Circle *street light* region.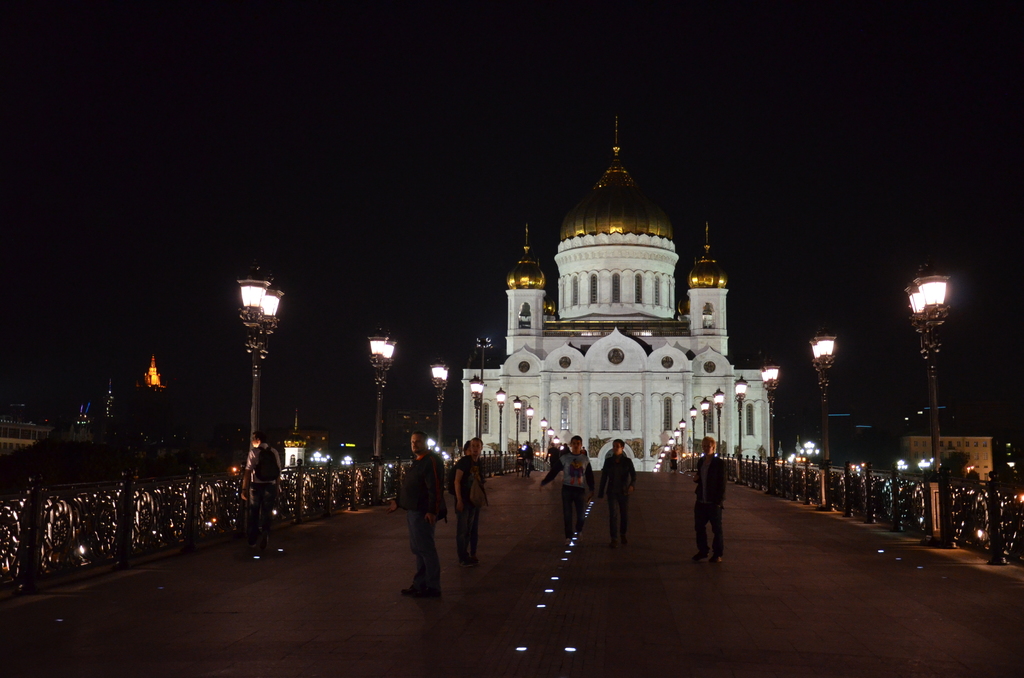
Region: locate(711, 386, 726, 457).
